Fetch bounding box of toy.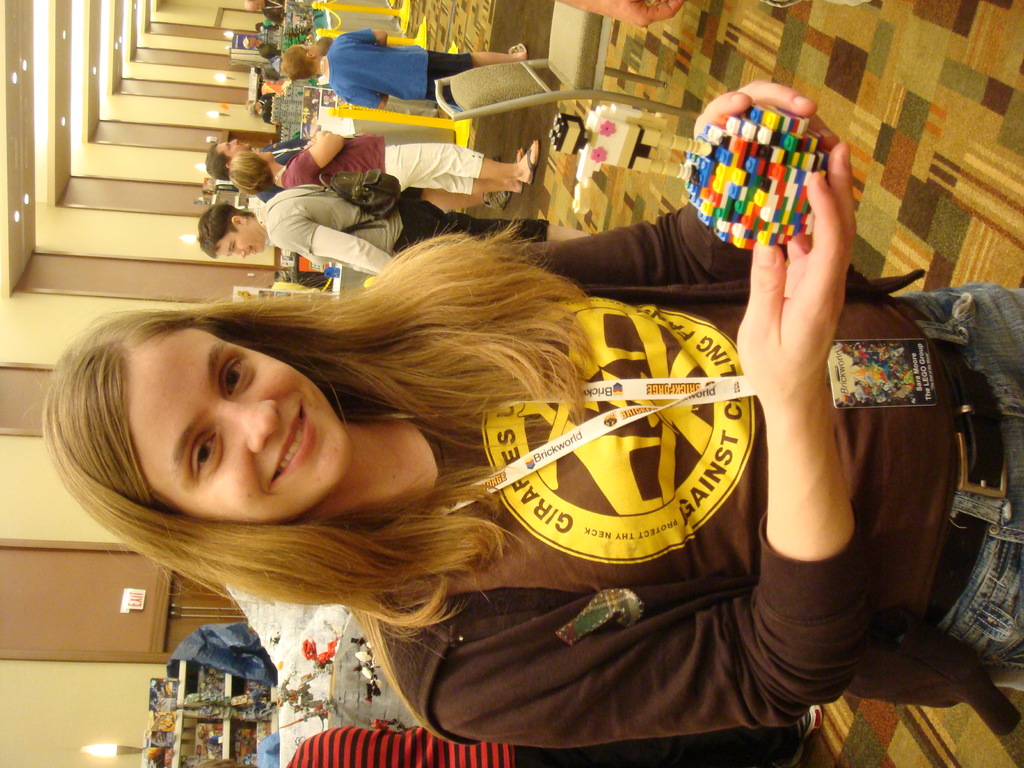
Bbox: bbox=[572, 98, 637, 197].
